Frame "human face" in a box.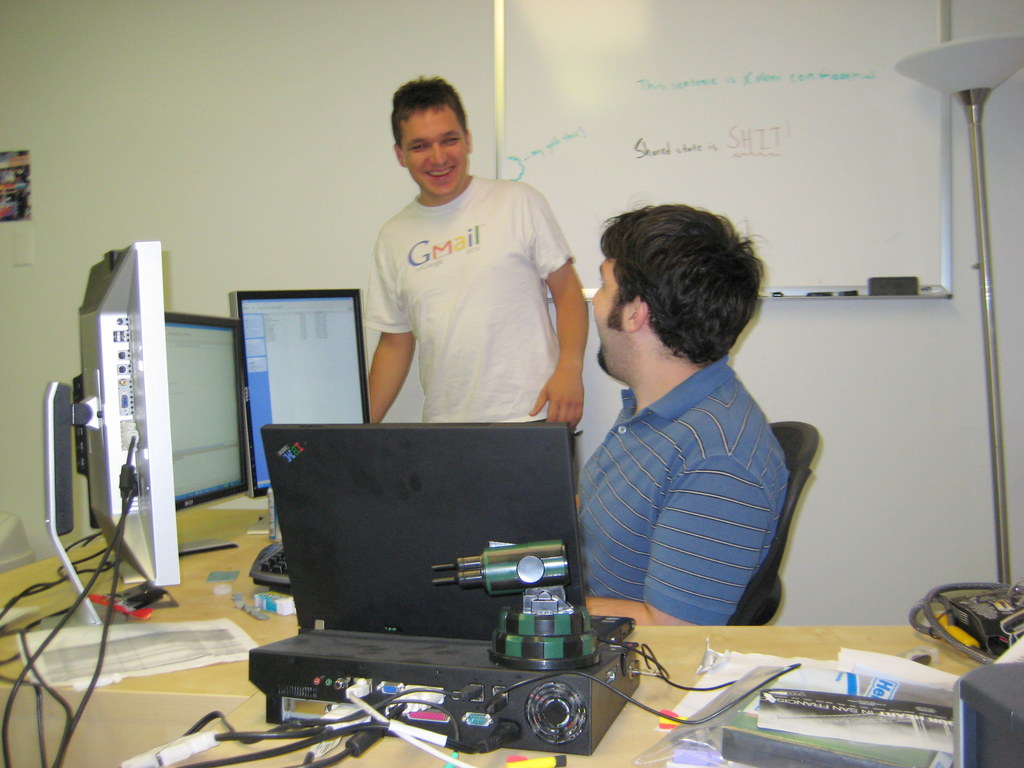
<region>400, 104, 467, 196</region>.
